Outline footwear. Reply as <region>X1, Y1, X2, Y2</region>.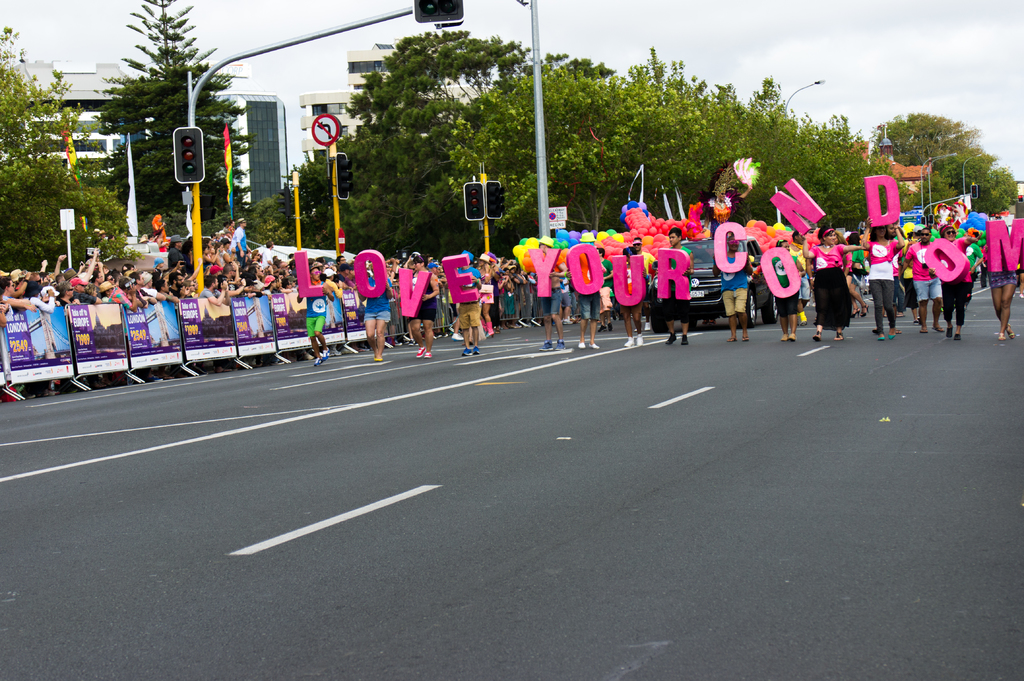
<region>323, 349, 329, 362</region>.
